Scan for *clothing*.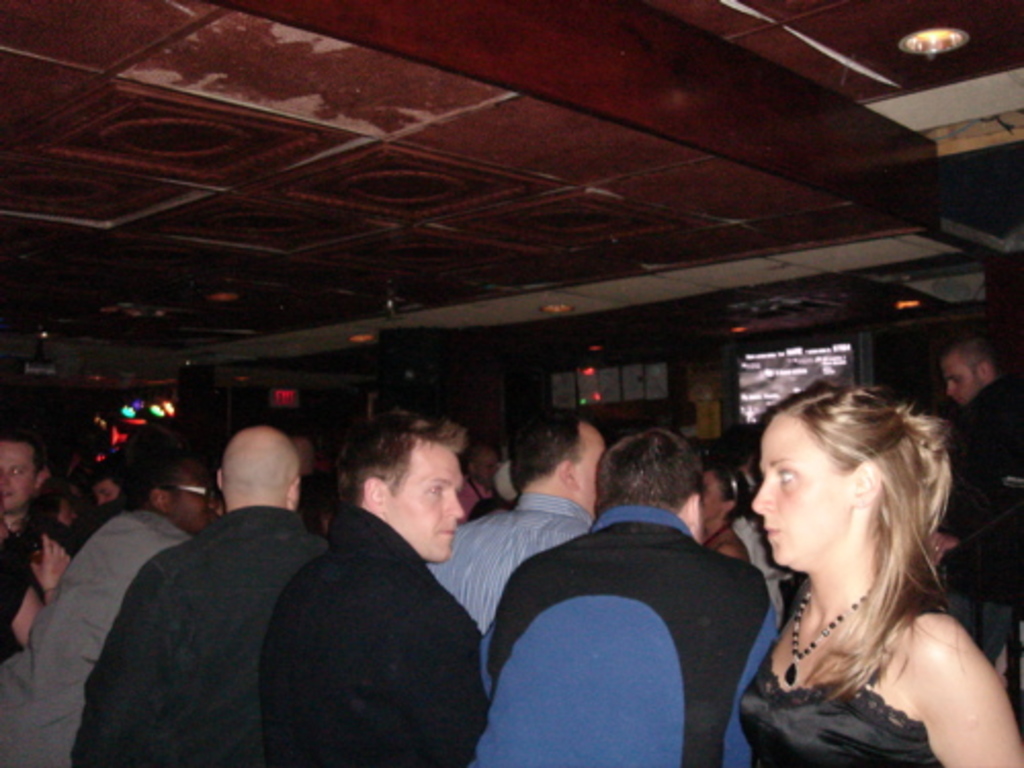
Scan result: (x1=0, y1=522, x2=27, y2=625).
